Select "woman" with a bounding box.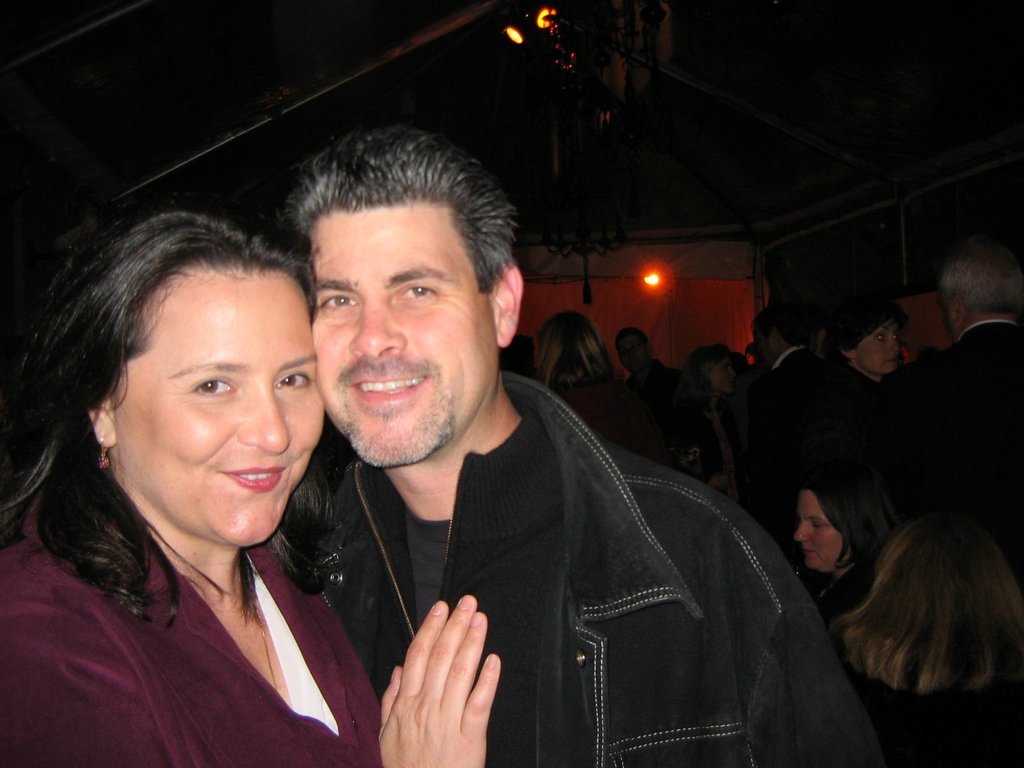
detection(678, 342, 756, 515).
